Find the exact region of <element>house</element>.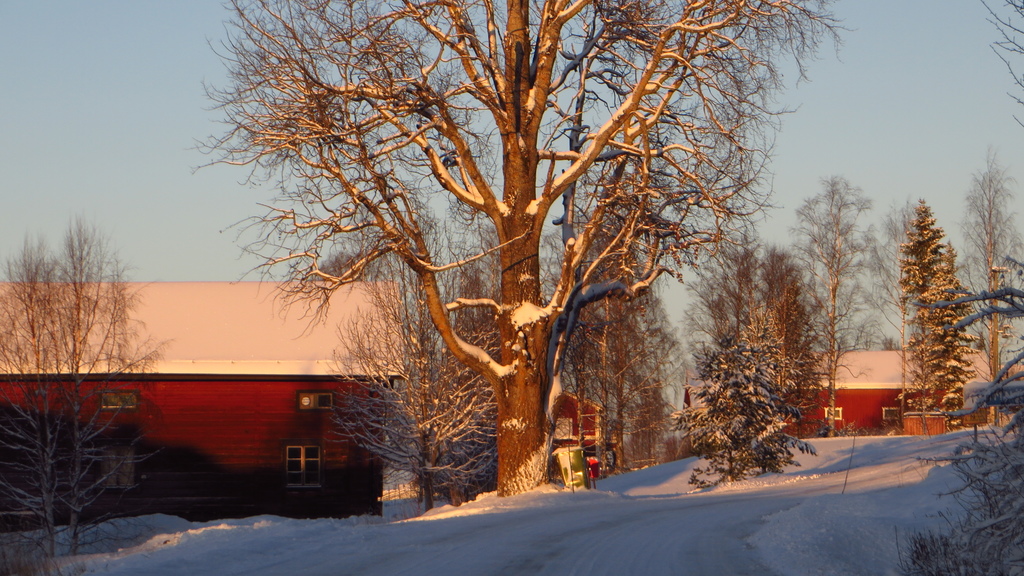
Exact region: Rect(547, 387, 616, 477).
